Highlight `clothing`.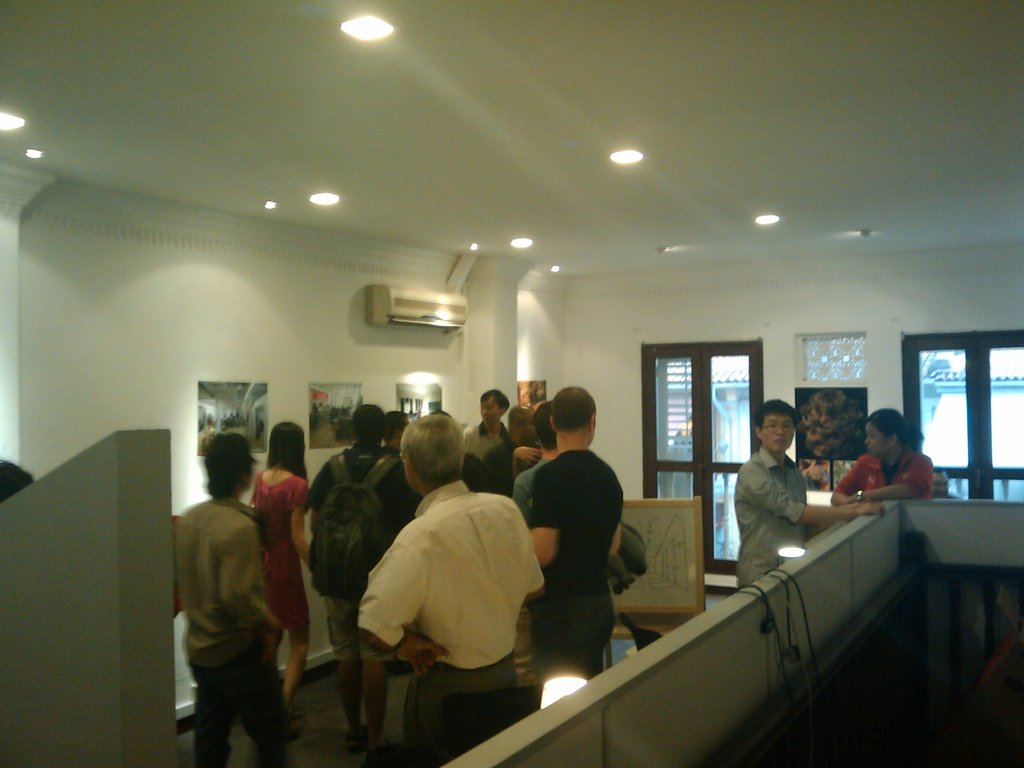
Highlighted region: x1=840 y1=450 x2=931 y2=495.
